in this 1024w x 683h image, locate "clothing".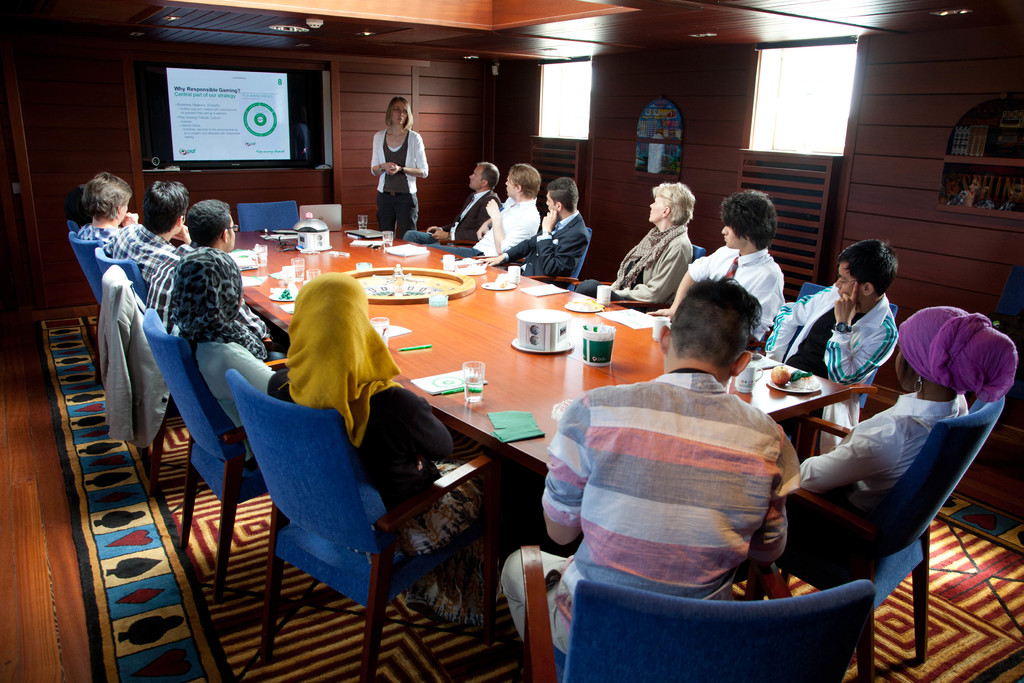
Bounding box: 520, 210, 578, 280.
